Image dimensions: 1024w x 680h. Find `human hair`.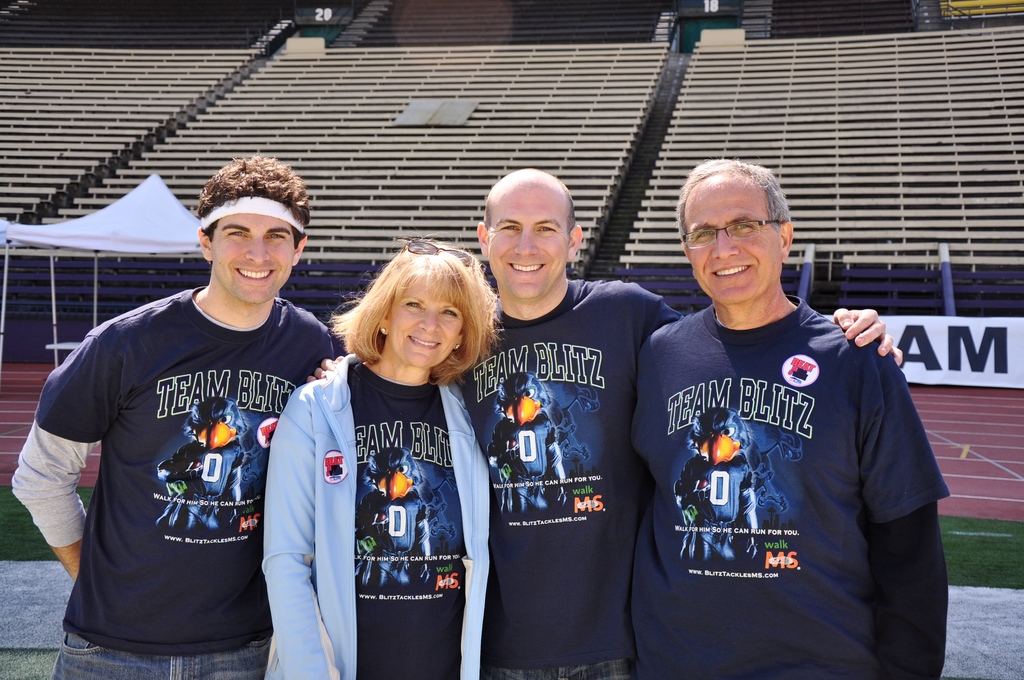
341 237 484 393.
